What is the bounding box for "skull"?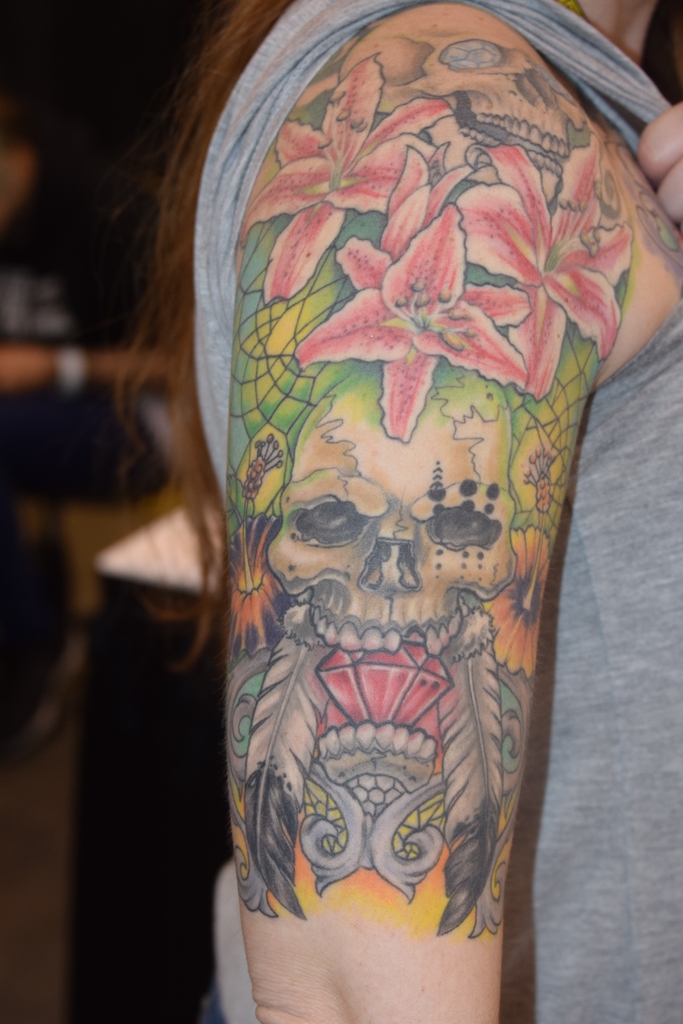
{"x1": 259, "y1": 368, "x2": 514, "y2": 657}.
